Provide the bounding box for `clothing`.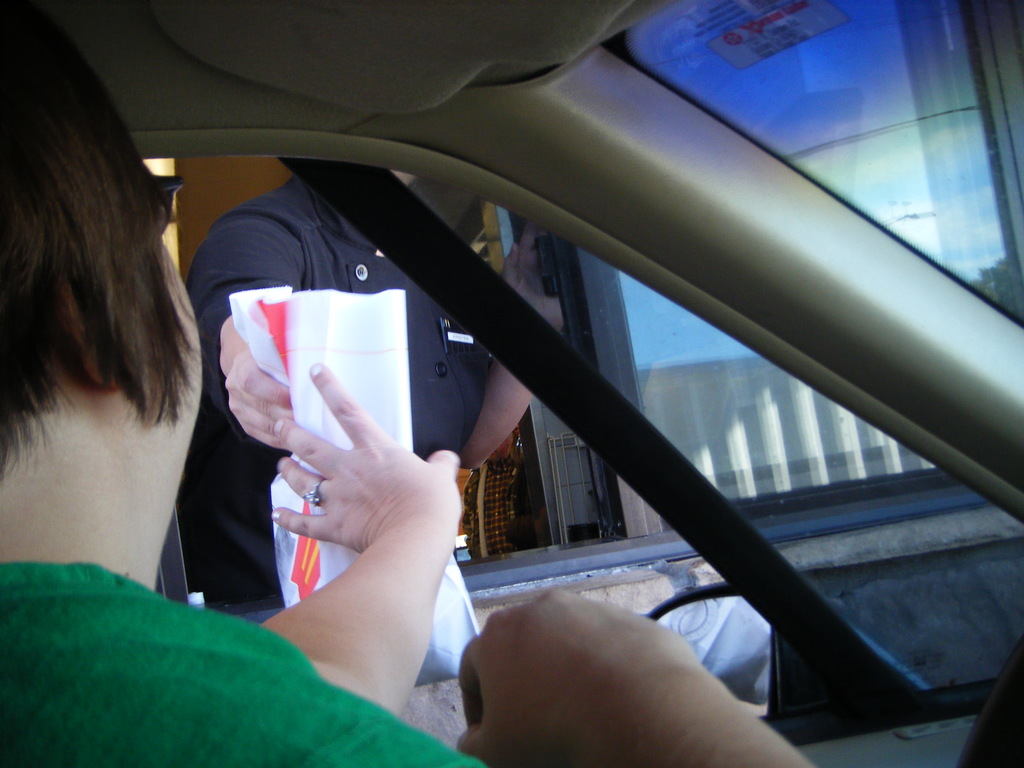
0:563:480:767.
